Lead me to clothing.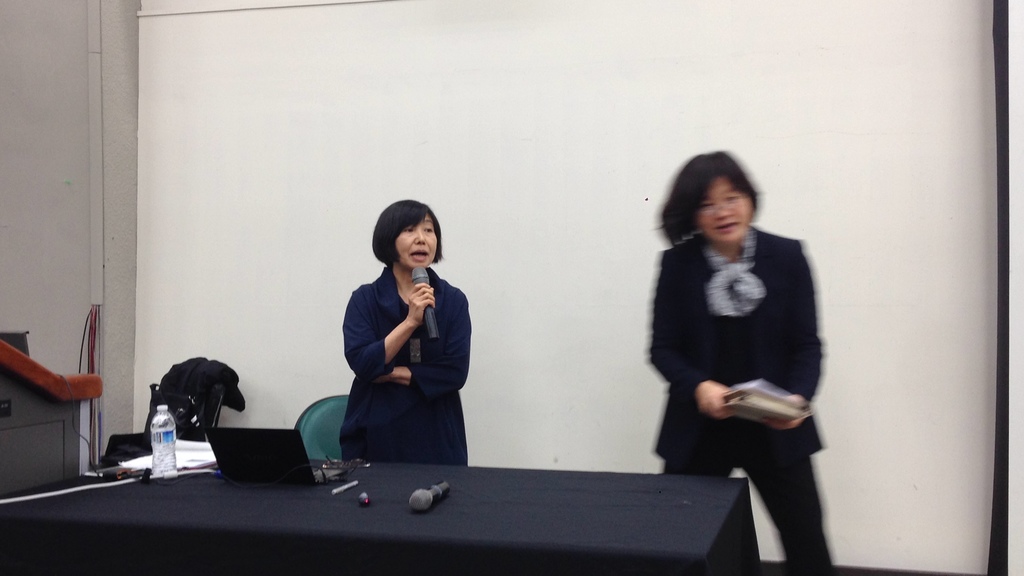
Lead to Rect(648, 221, 835, 573).
